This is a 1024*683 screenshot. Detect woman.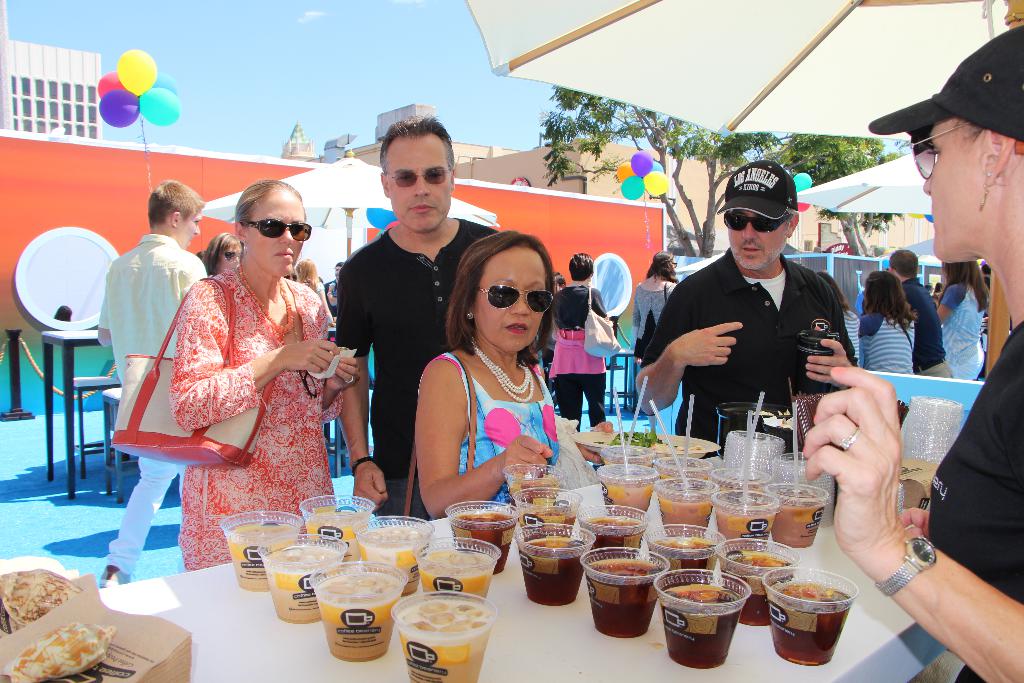
detection(202, 231, 245, 274).
